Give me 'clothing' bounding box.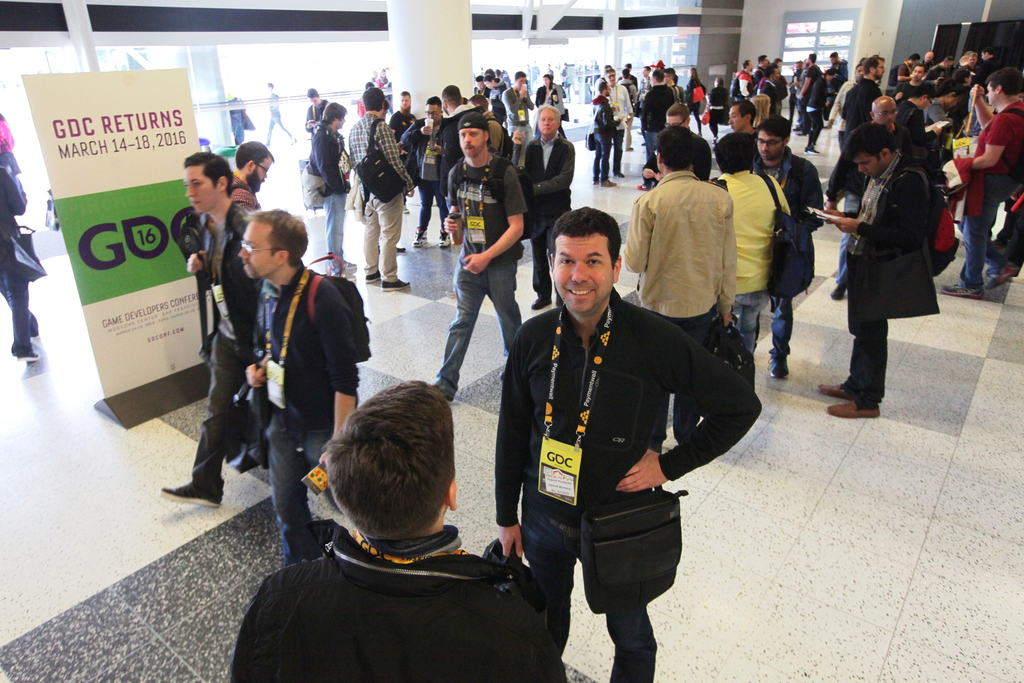
pyautogui.locateOnScreen(0, 161, 38, 360).
